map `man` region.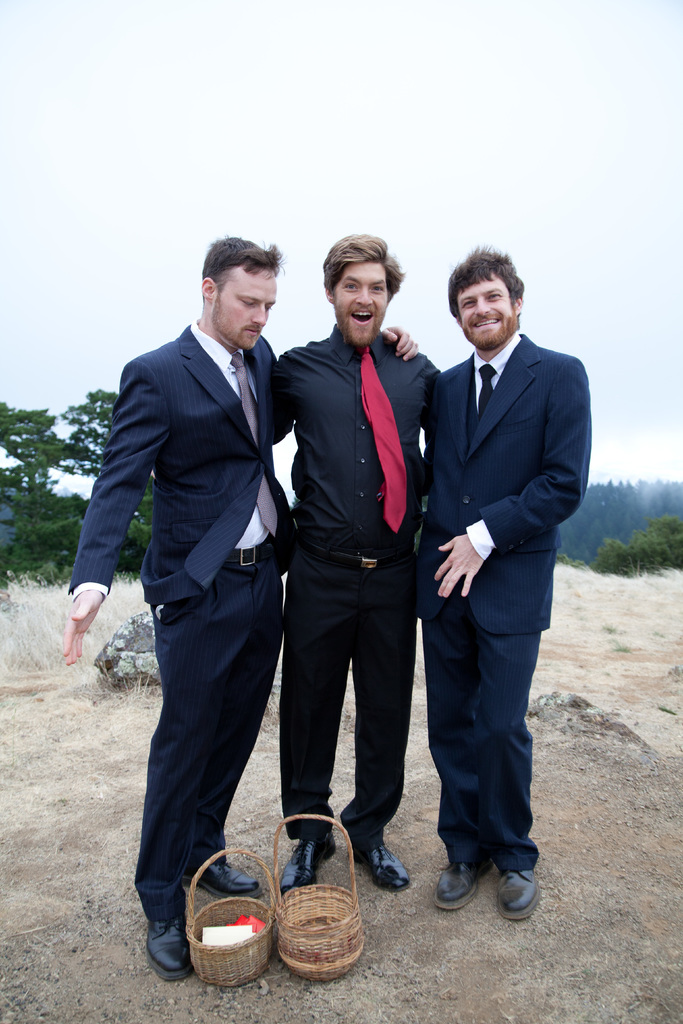
Mapped to (267,230,444,892).
